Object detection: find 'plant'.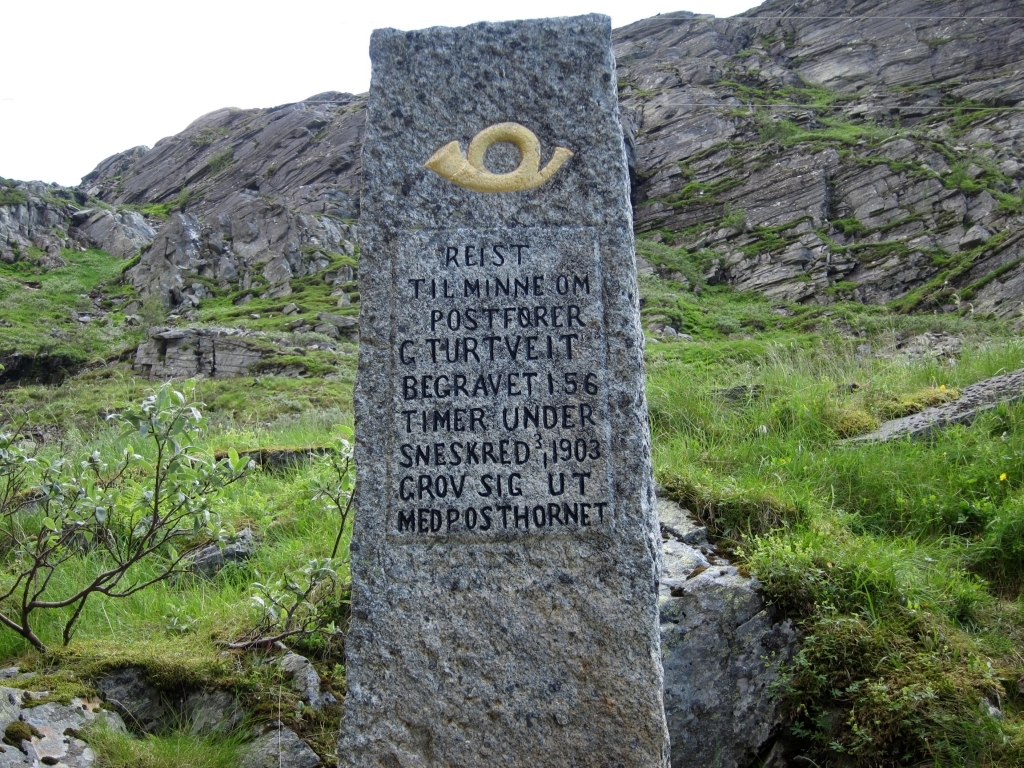
214/554/346/649.
